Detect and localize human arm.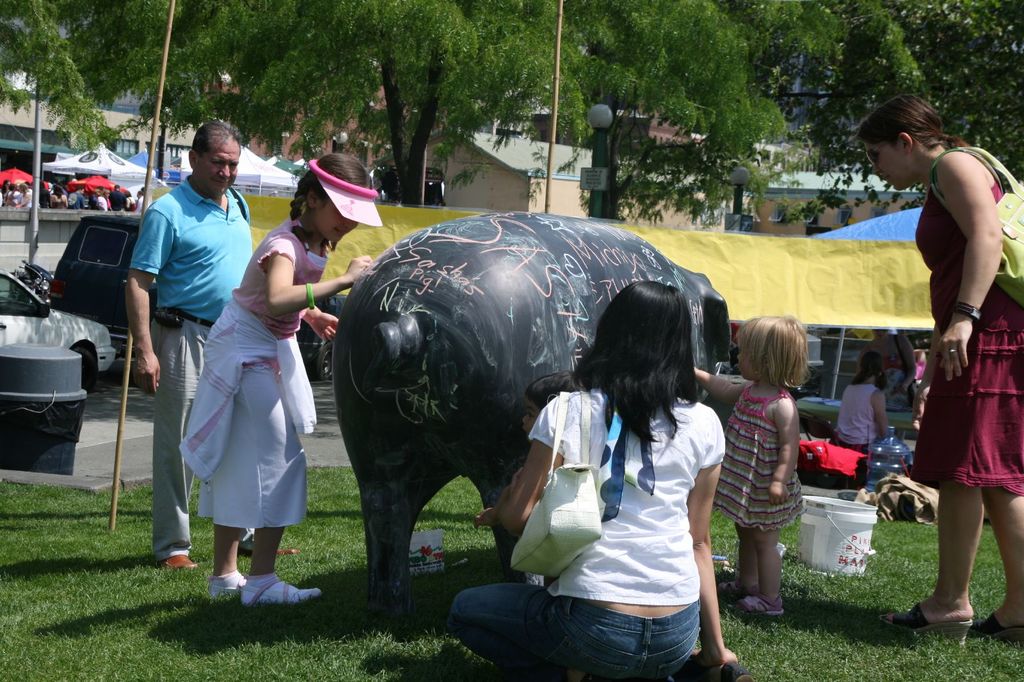
Localized at 855,345,868,376.
